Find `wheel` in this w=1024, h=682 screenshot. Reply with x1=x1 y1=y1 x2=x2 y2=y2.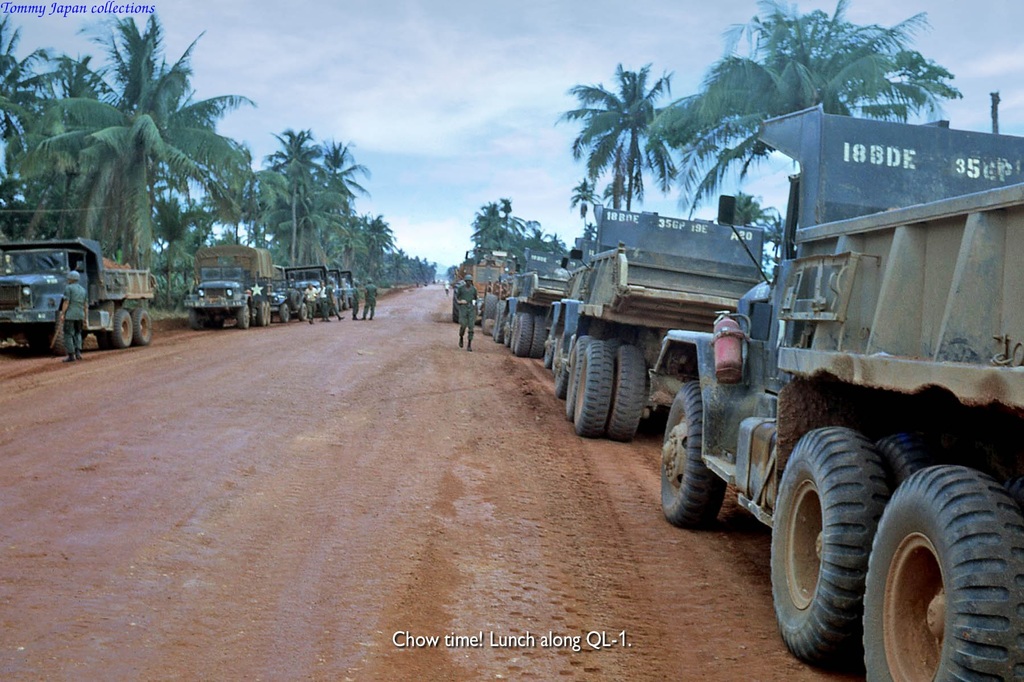
x1=566 y1=334 x2=597 y2=423.
